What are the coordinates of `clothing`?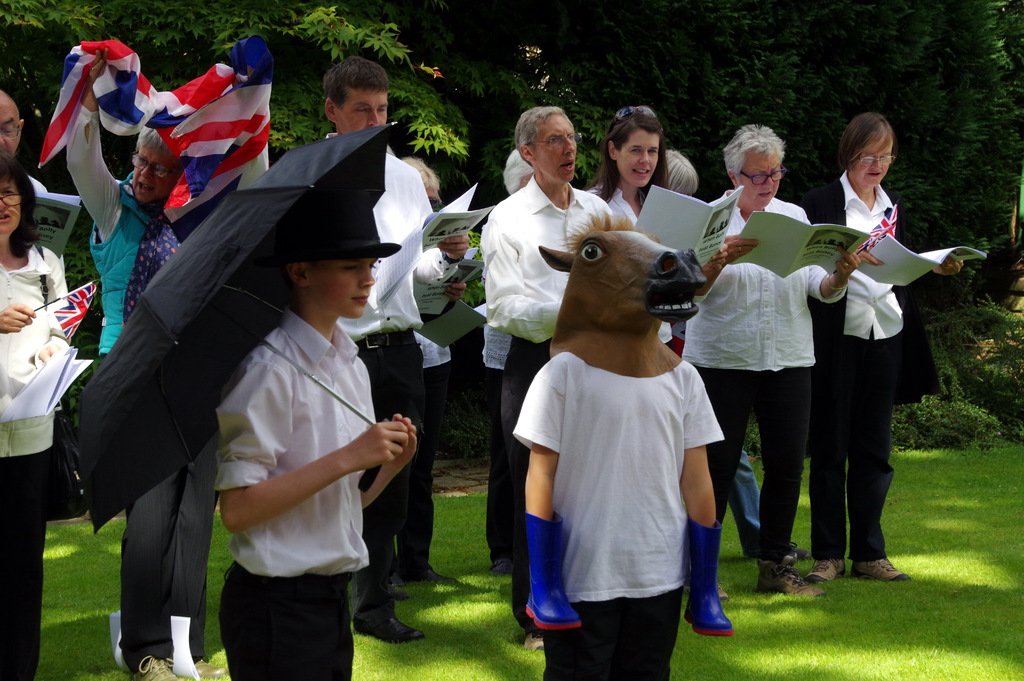
367/331/436/615.
